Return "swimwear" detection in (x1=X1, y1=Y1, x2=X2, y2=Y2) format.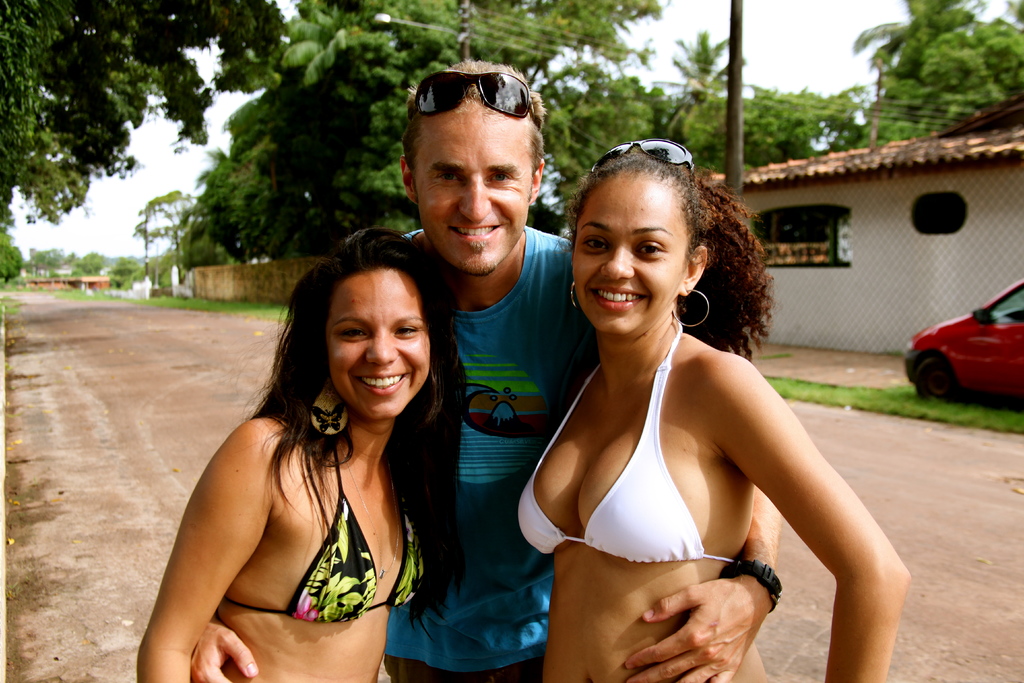
(x1=224, y1=441, x2=426, y2=623).
